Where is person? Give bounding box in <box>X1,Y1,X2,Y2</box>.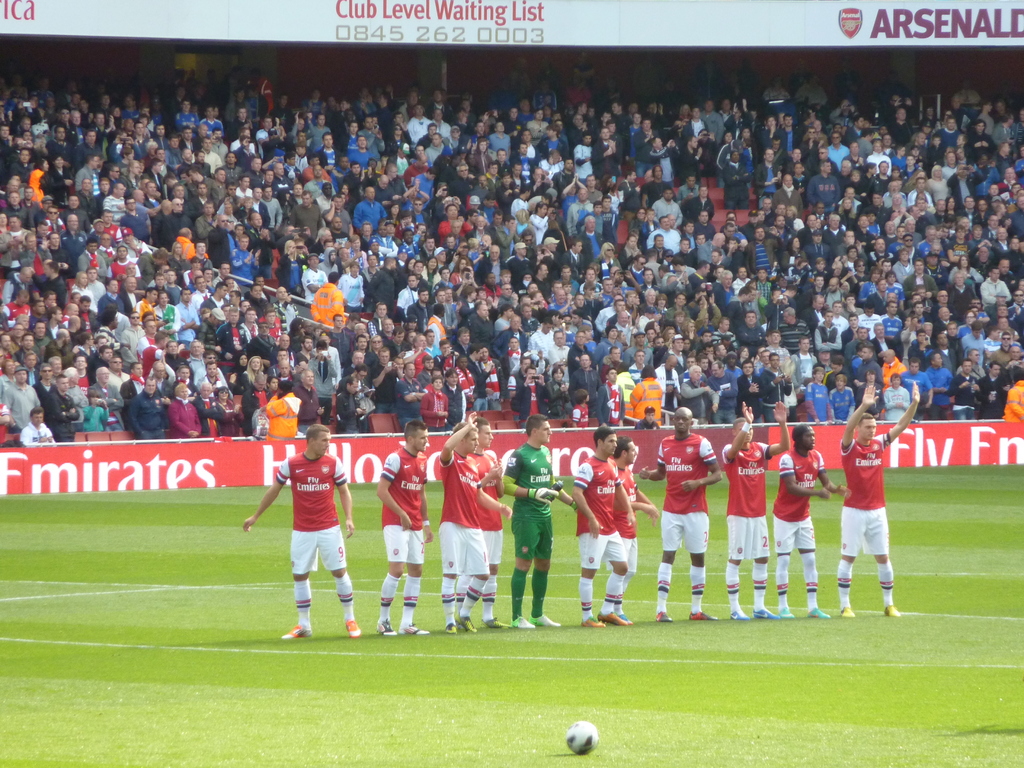
<box>776,170,798,209</box>.
